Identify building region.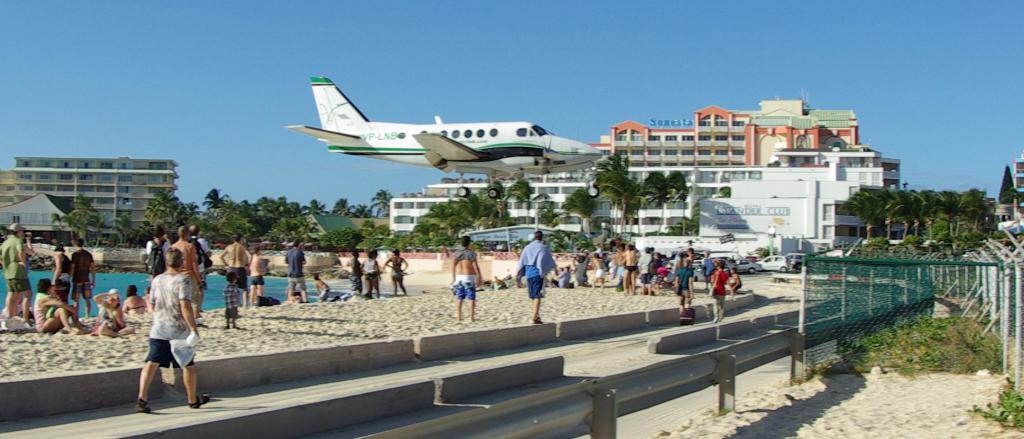
Region: detection(1007, 151, 1023, 213).
